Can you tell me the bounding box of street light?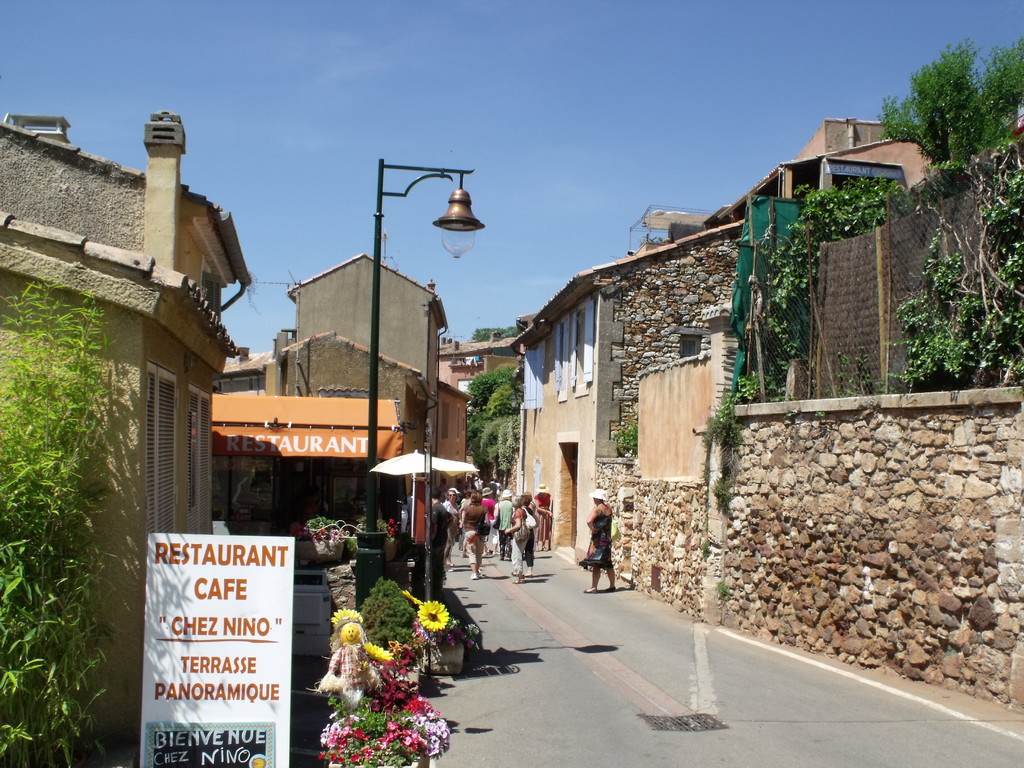
[356,157,477,611].
